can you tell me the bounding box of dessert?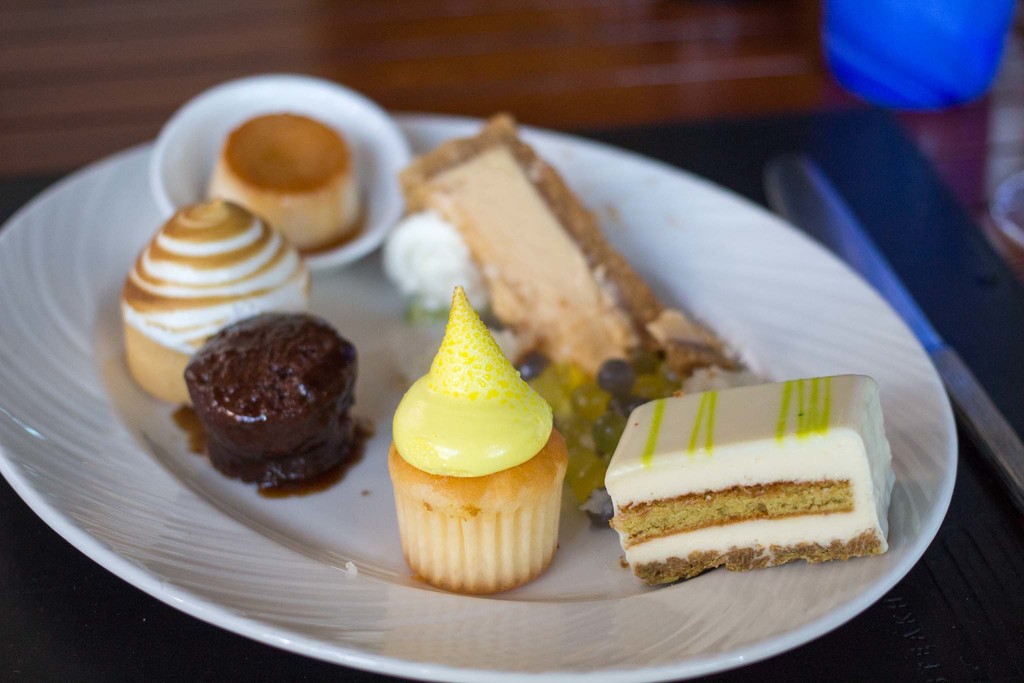
Rect(207, 114, 362, 248).
